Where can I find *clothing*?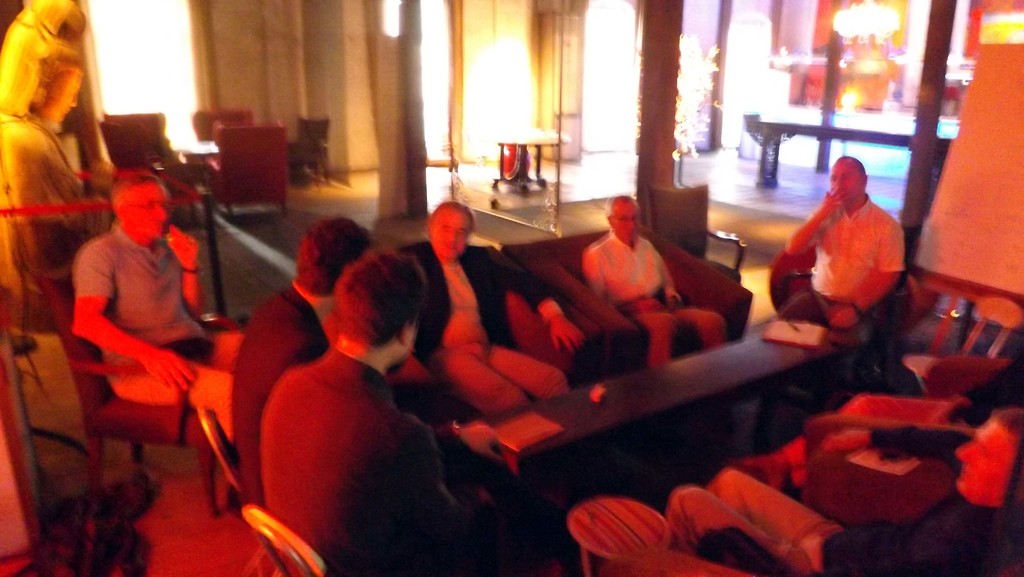
You can find it at <bbox>60, 185, 214, 443</bbox>.
